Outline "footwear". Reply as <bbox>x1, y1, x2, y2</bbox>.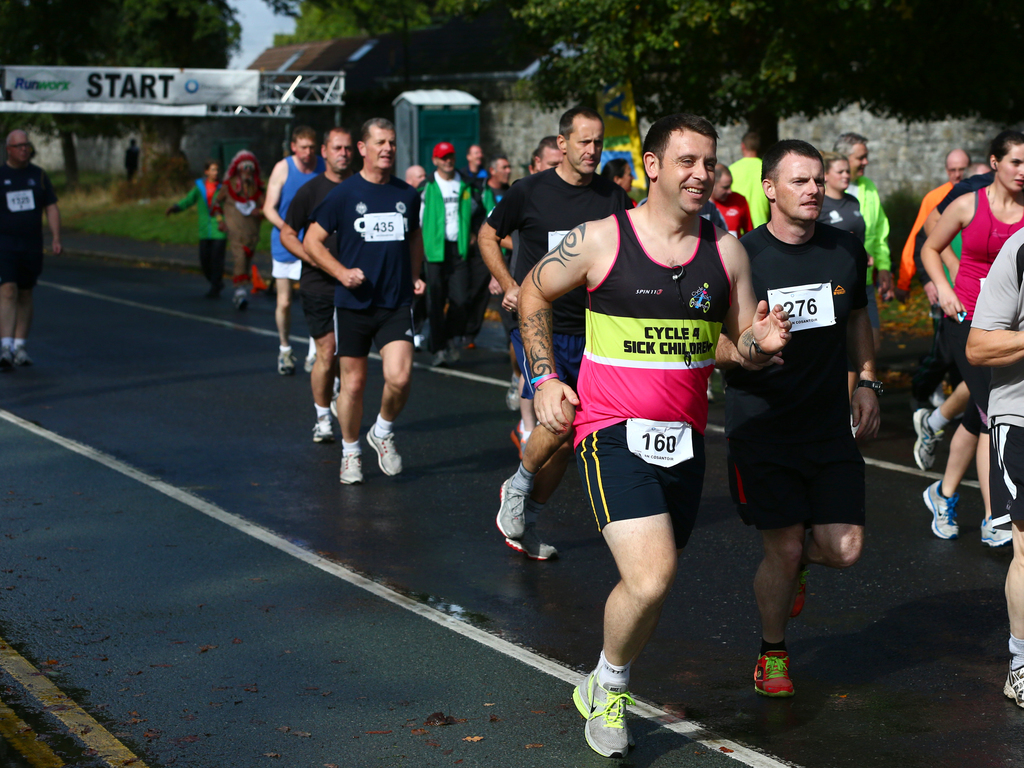
<bbox>315, 412, 333, 441</bbox>.
